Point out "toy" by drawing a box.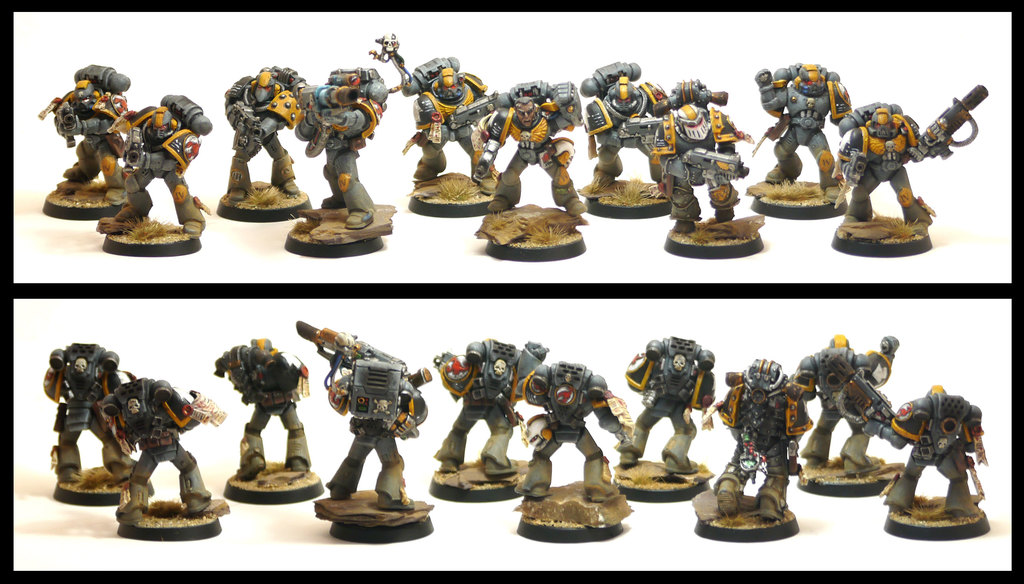
BBox(840, 74, 973, 243).
